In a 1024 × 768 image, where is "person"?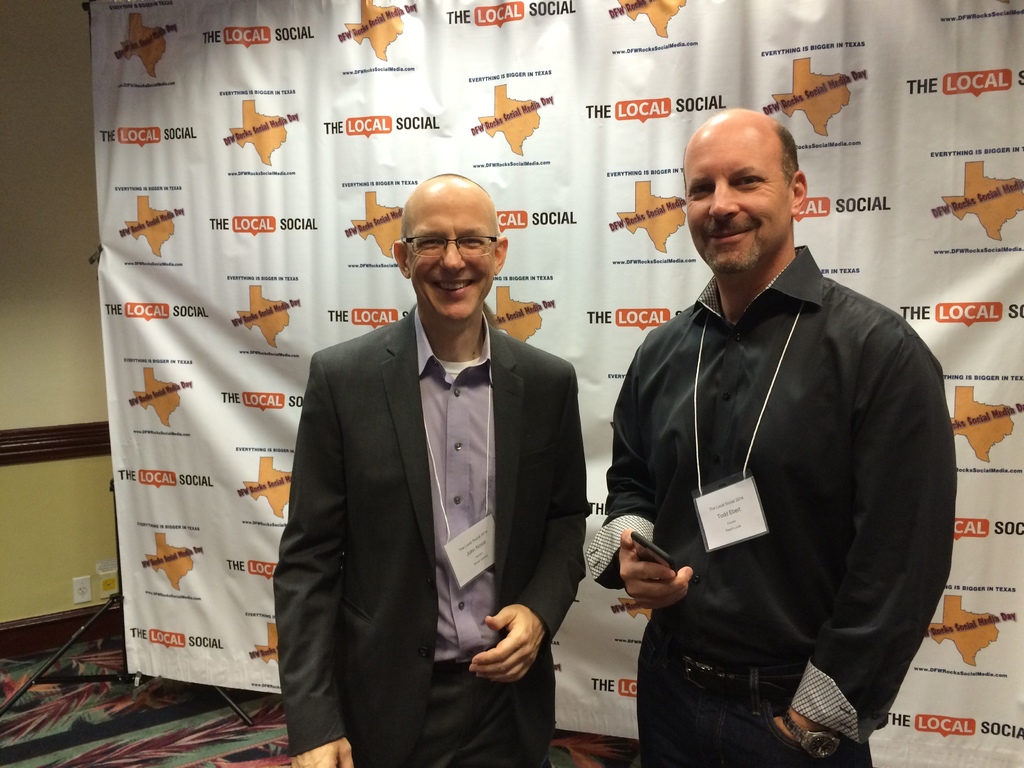
detection(297, 189, 582, 767).
